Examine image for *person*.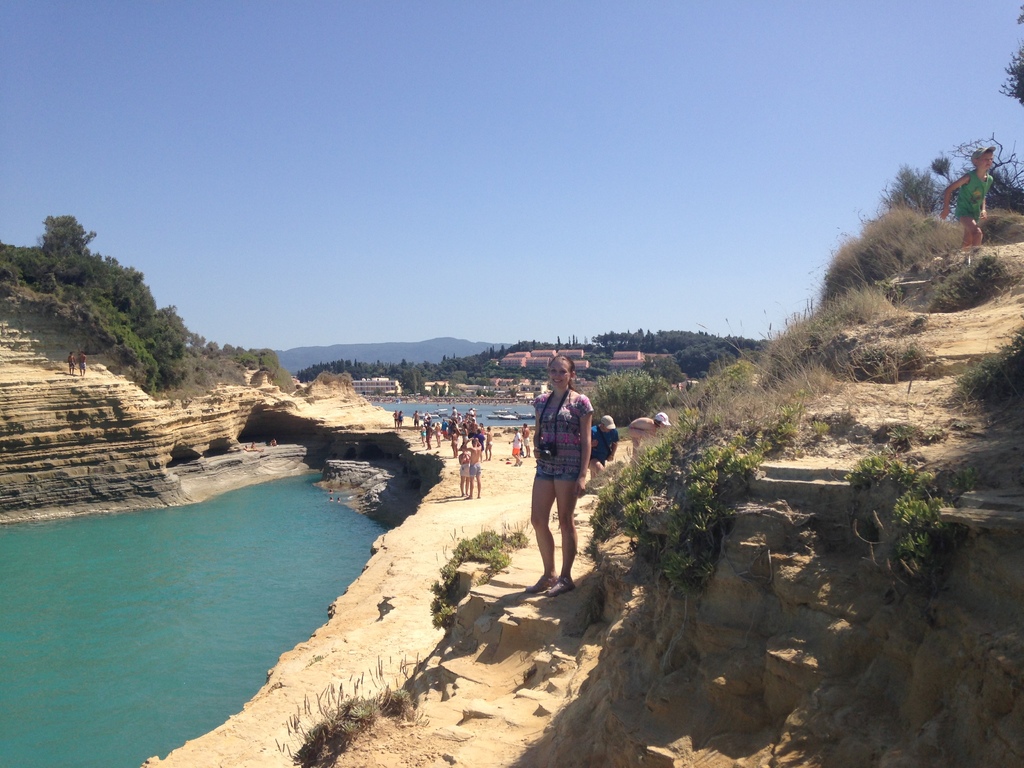
Examination result: 625 413 670 456.
